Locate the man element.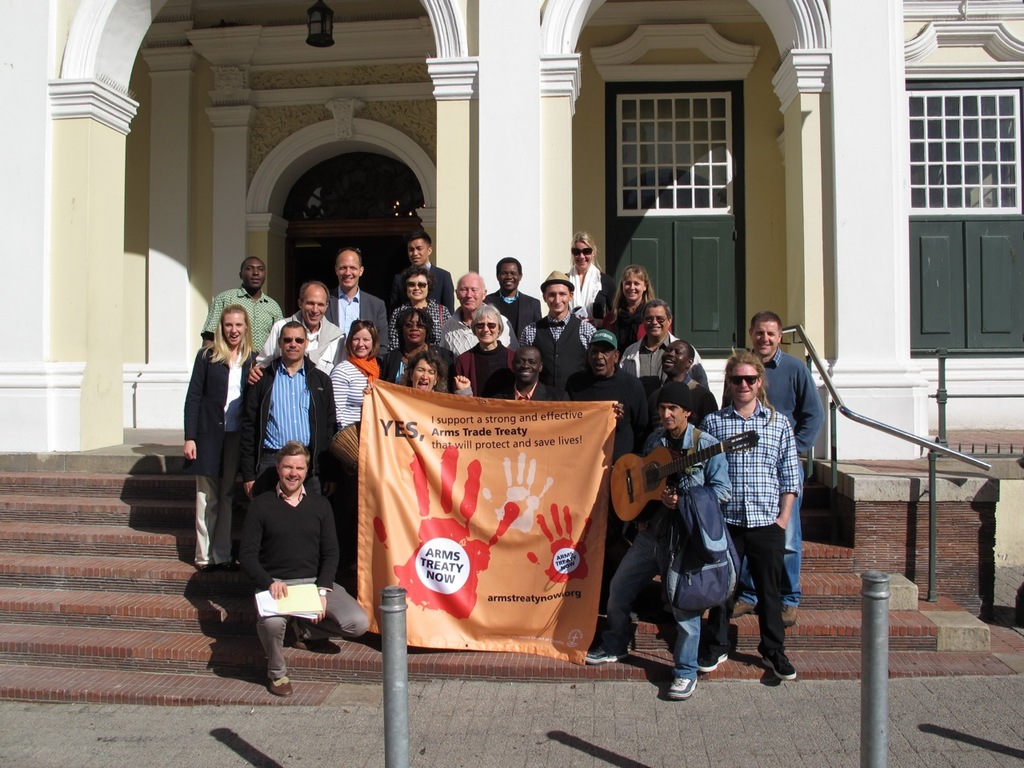
Element bbox: {"left": 238, "top": 322, "right": 338, "bottom": 498}.
